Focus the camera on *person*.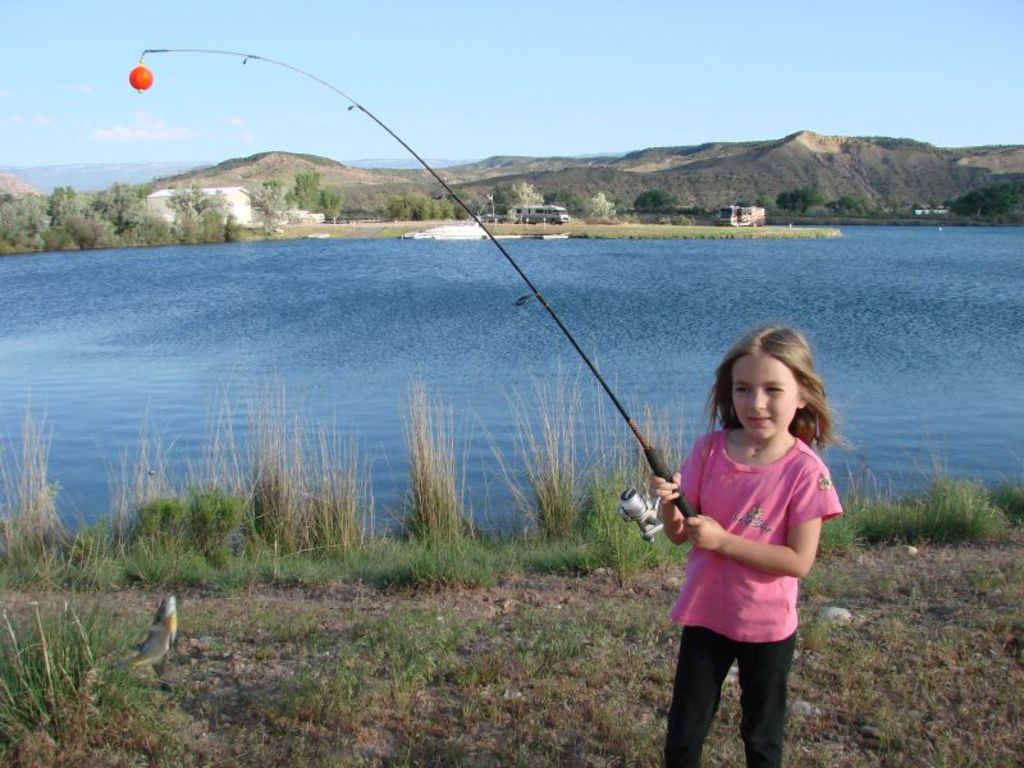
Focus region: (left=643, top=317, right=842, bottom=765).
